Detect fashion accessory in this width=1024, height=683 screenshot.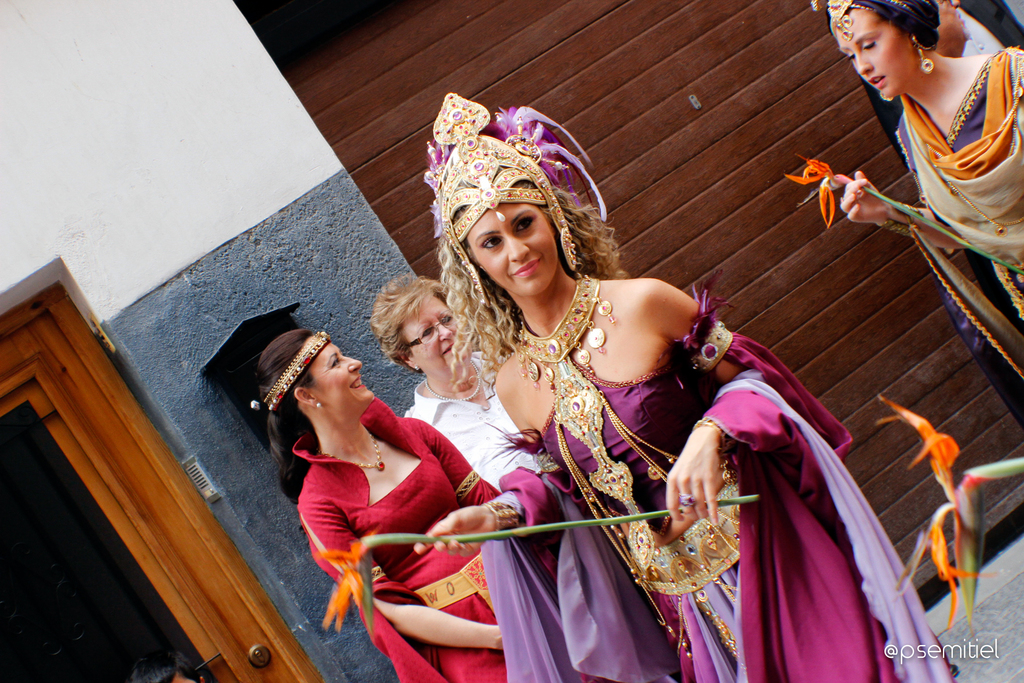
Detection: (left=618, top=474, right=746, bottom=654).
